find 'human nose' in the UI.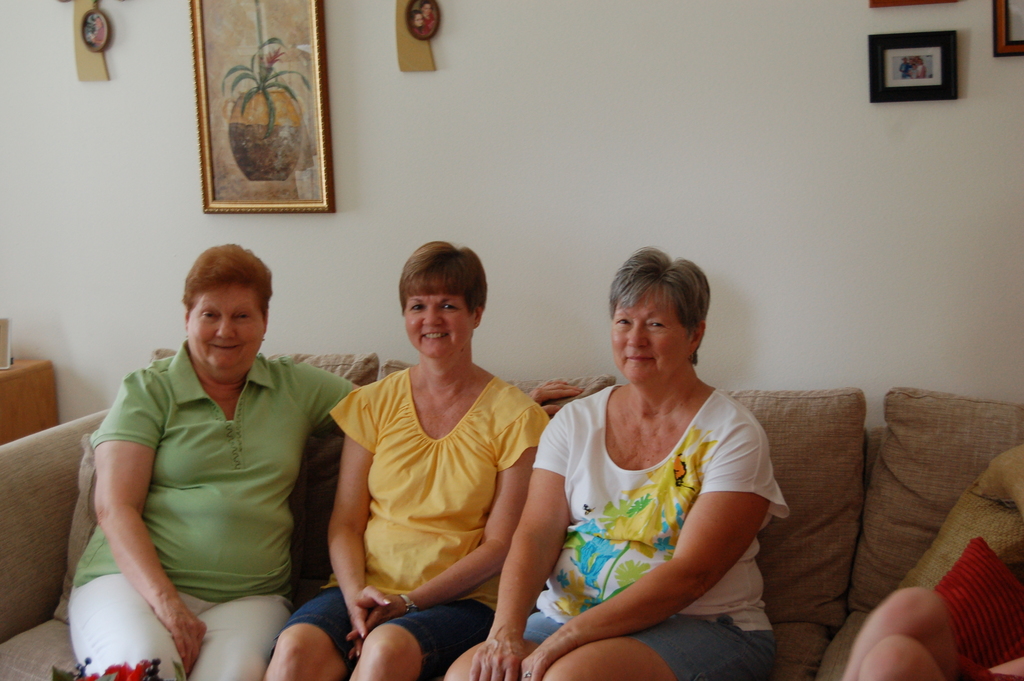
UI element at BBox(211, 314, 237, 341).
